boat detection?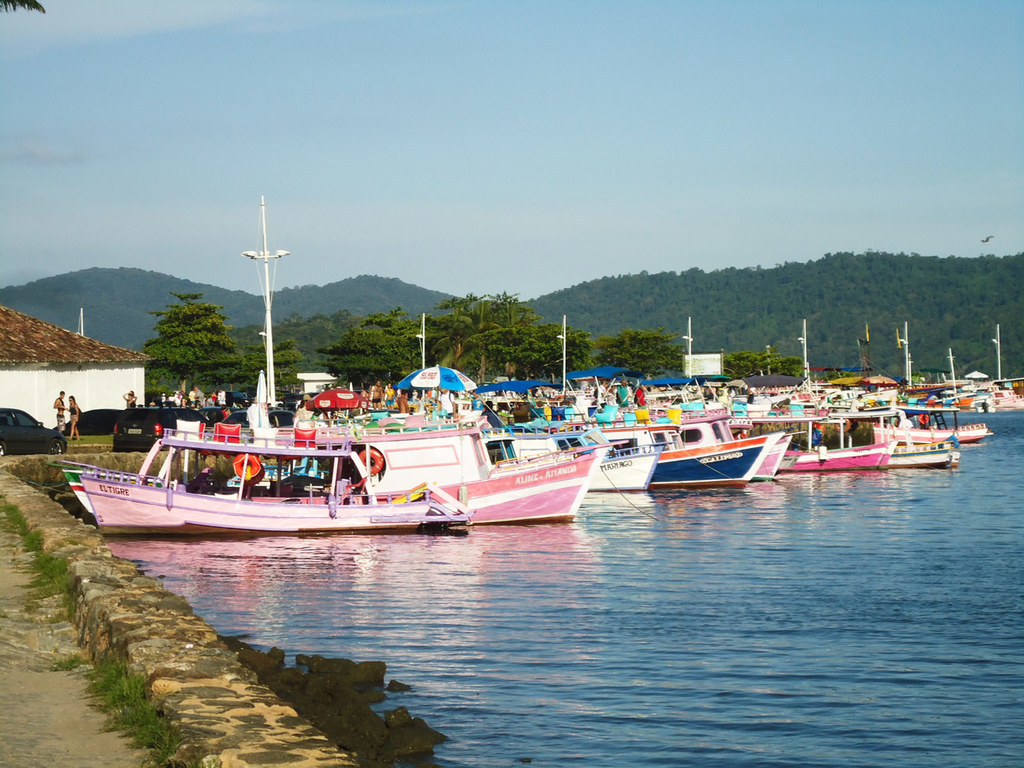
<box>858,412,962,465</box>
